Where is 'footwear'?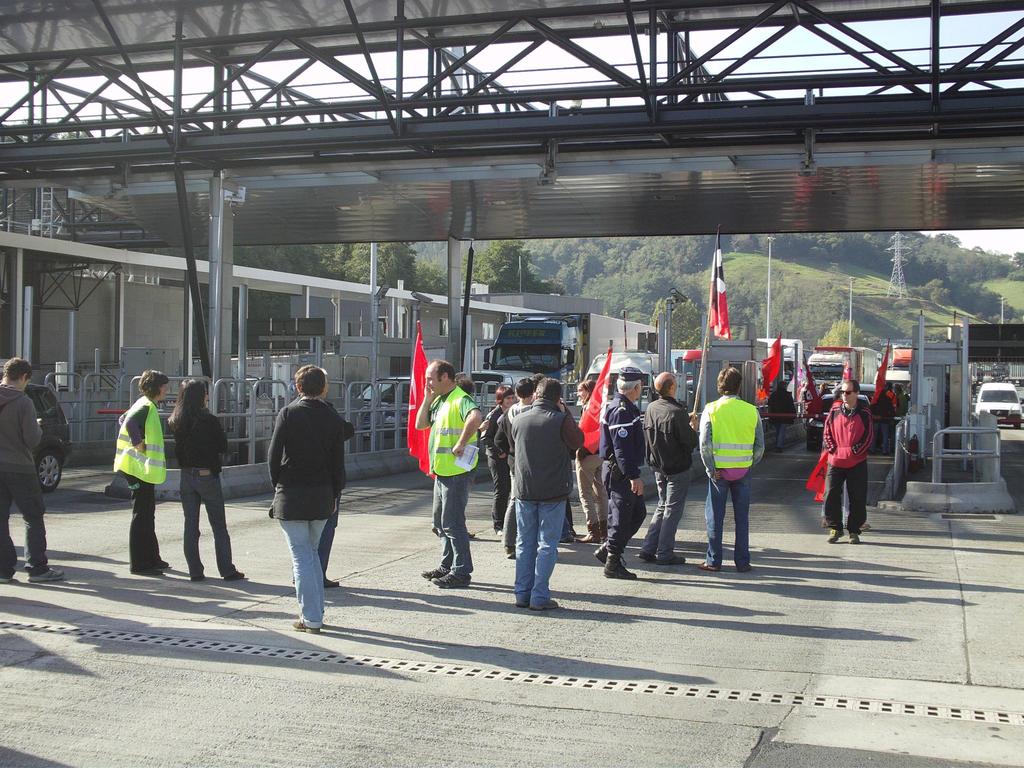
(604,553,636,579).
